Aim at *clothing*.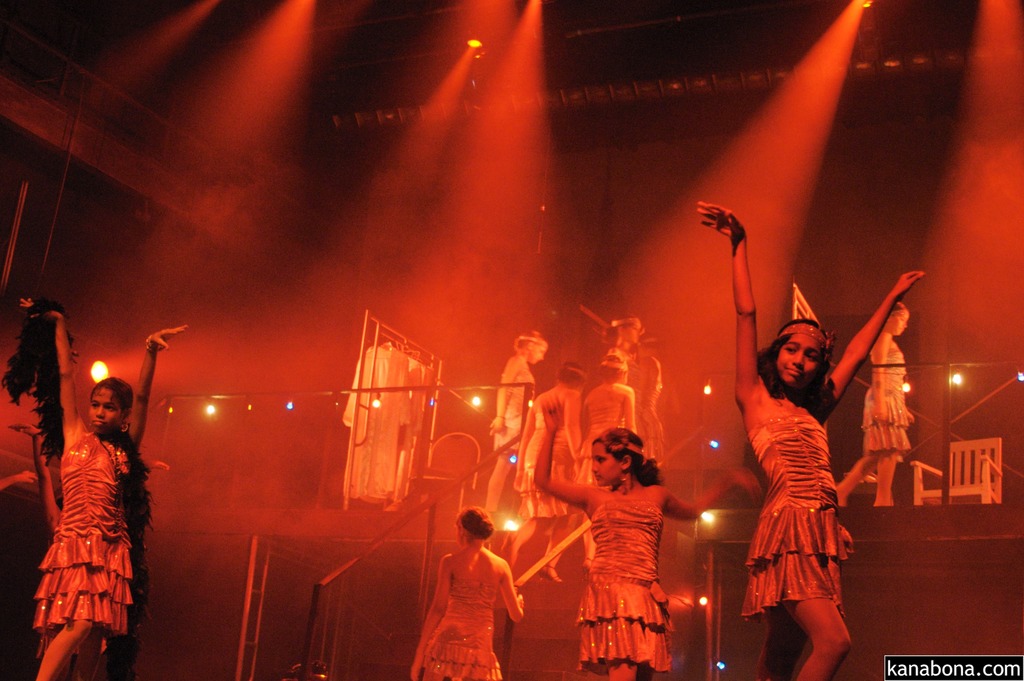
Aimed at (left=571, top=401, right=627, bottom=515).
